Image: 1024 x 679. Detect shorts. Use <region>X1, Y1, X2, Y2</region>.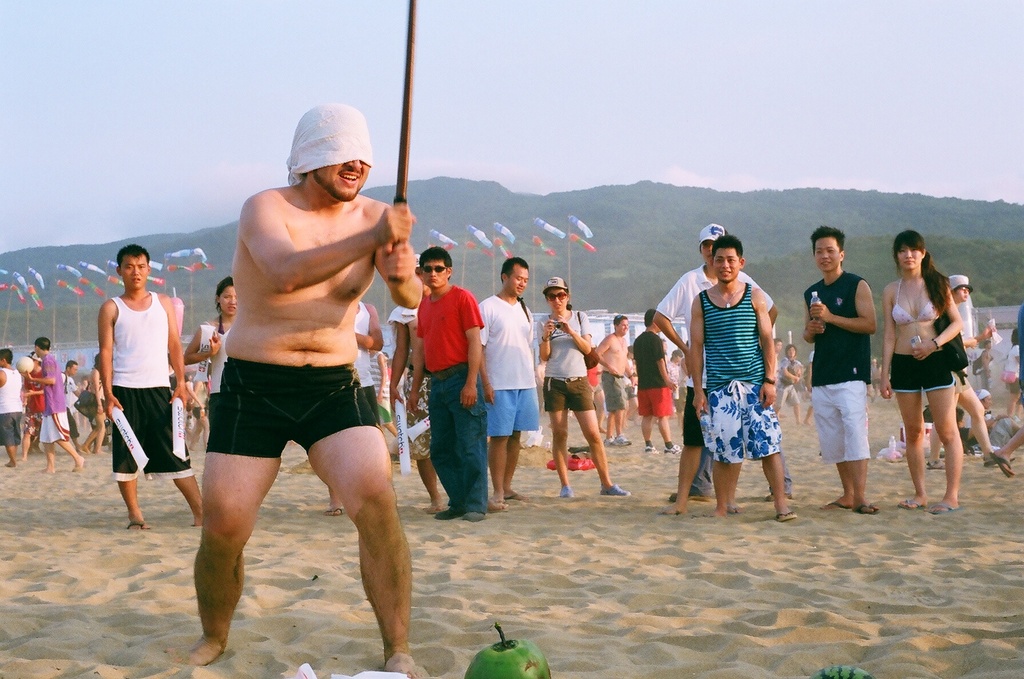
<region>111, 390, 190, 484</region>.
